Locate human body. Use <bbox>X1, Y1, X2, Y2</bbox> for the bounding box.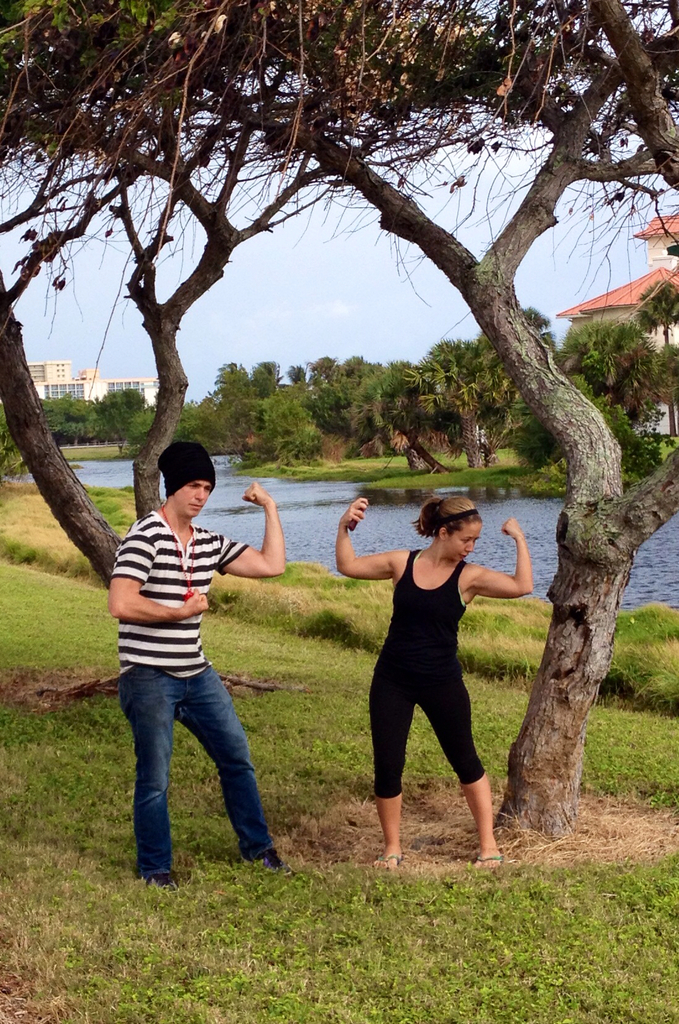
<bbox>104, 479, 288, 890</bbox>.
